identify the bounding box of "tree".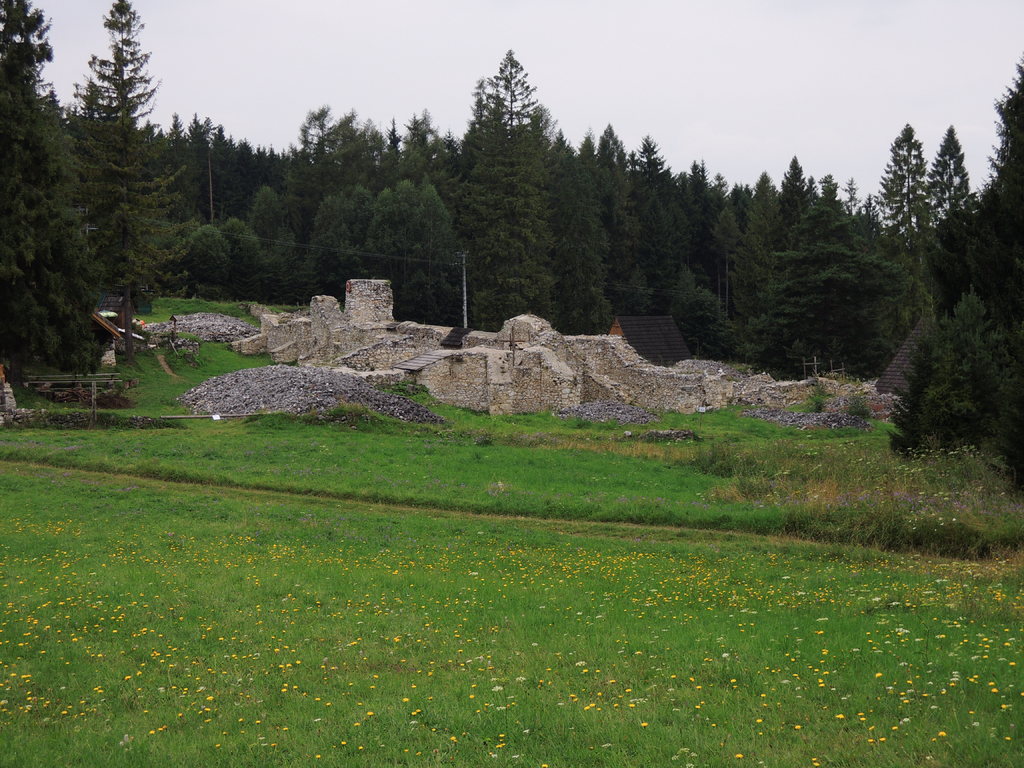
[924, 119, 980, 218].
